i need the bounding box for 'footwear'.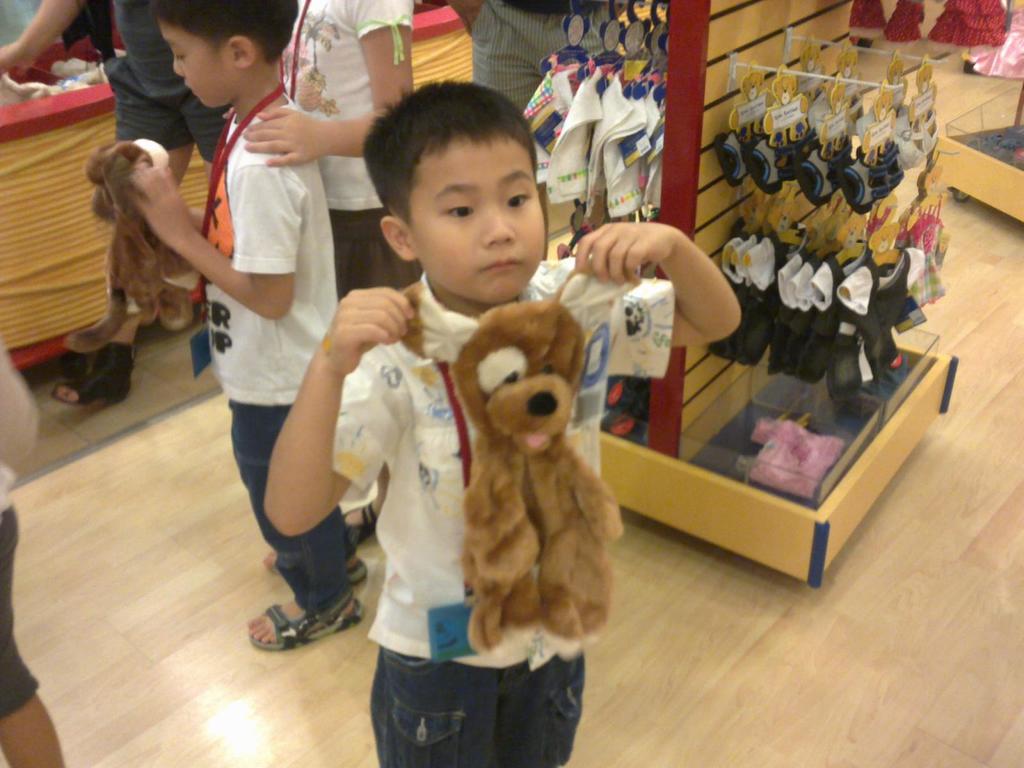
Here it is: (48, 338, 137, 403).
